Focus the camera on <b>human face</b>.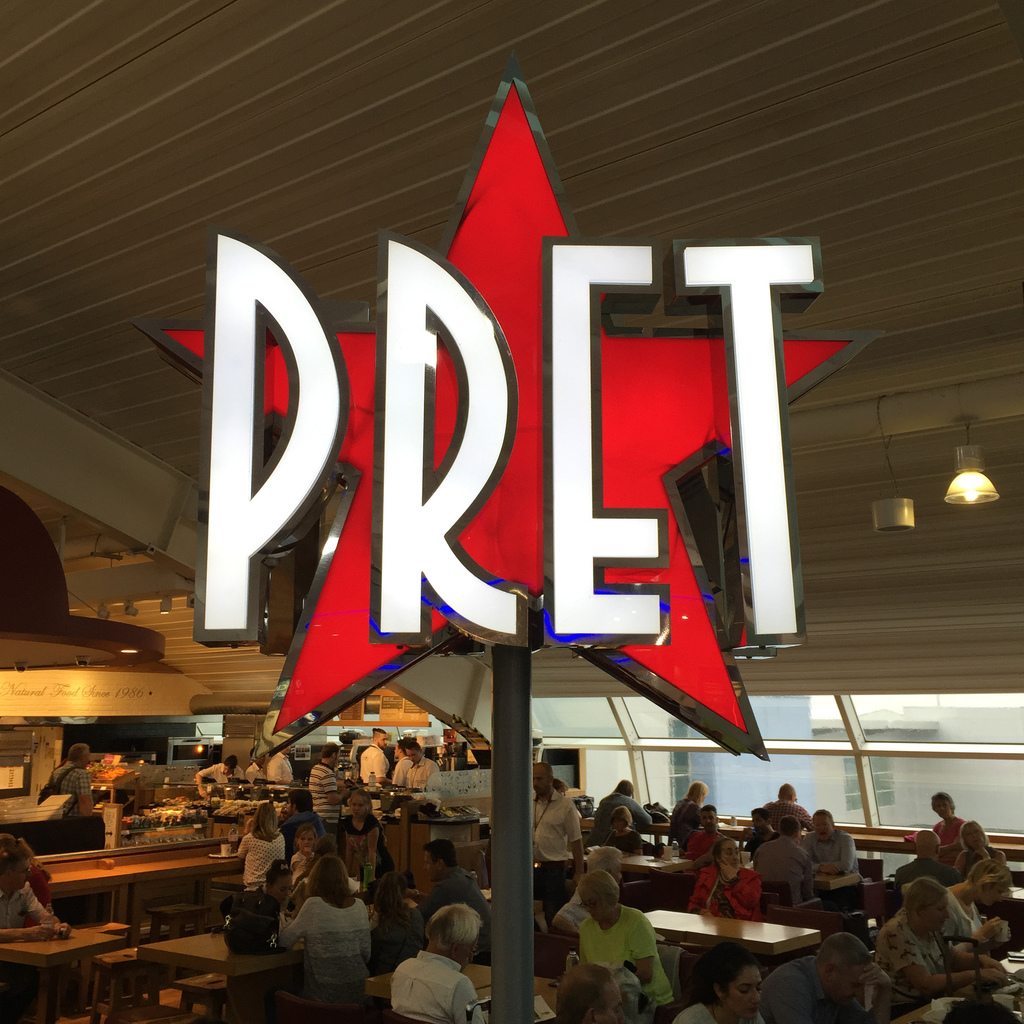
Focus region: [left=604, top=984, right=625, bottom=1023].
